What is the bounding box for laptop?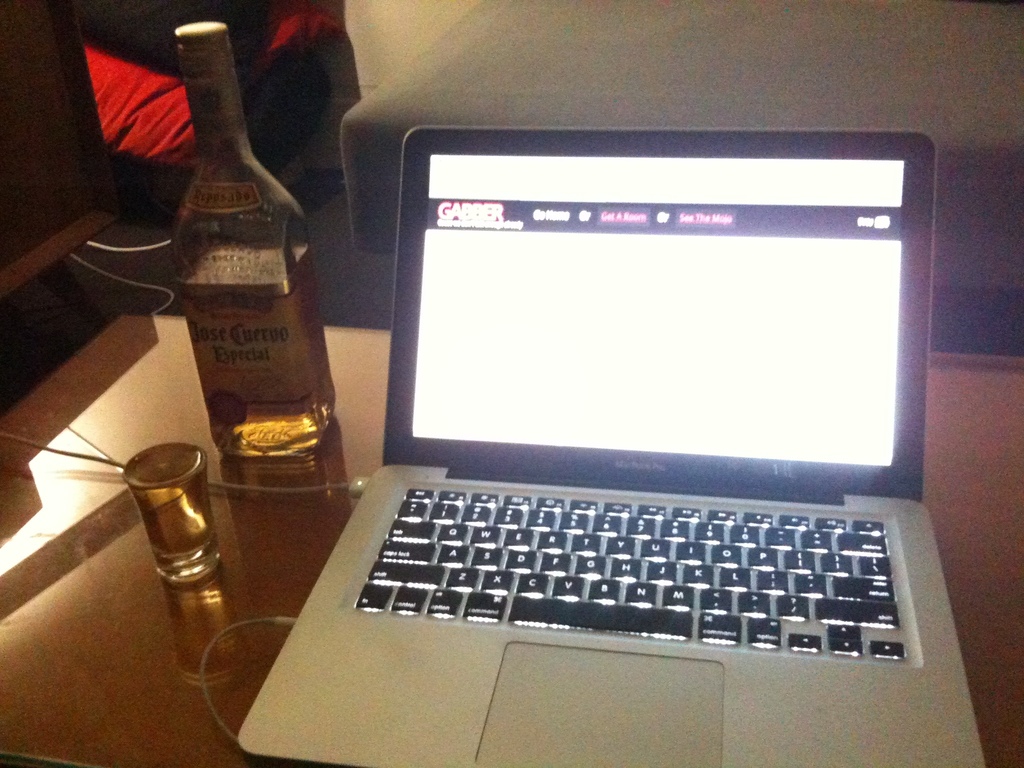
273 104 977 765.
